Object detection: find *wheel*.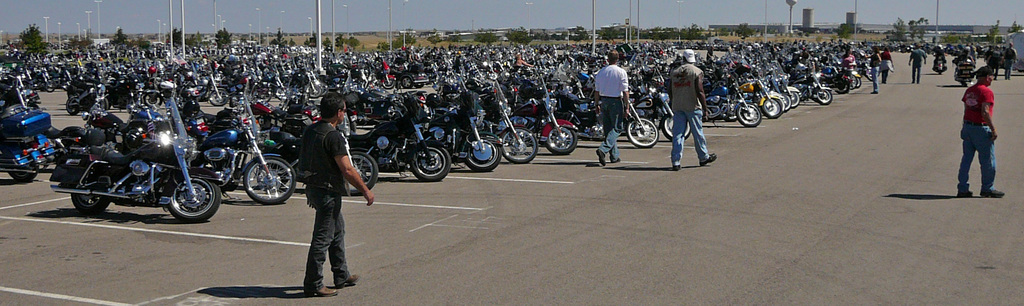
locate(867, 74, 874, 83).
